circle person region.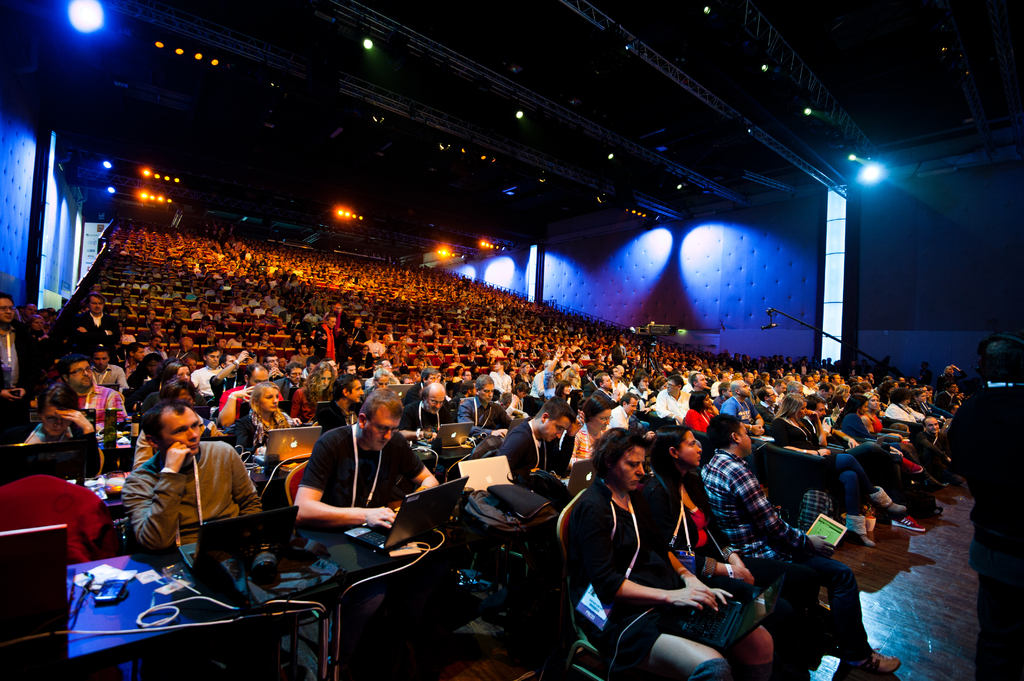
Region: x1=456, y1=376, x2=509, y2=443.
